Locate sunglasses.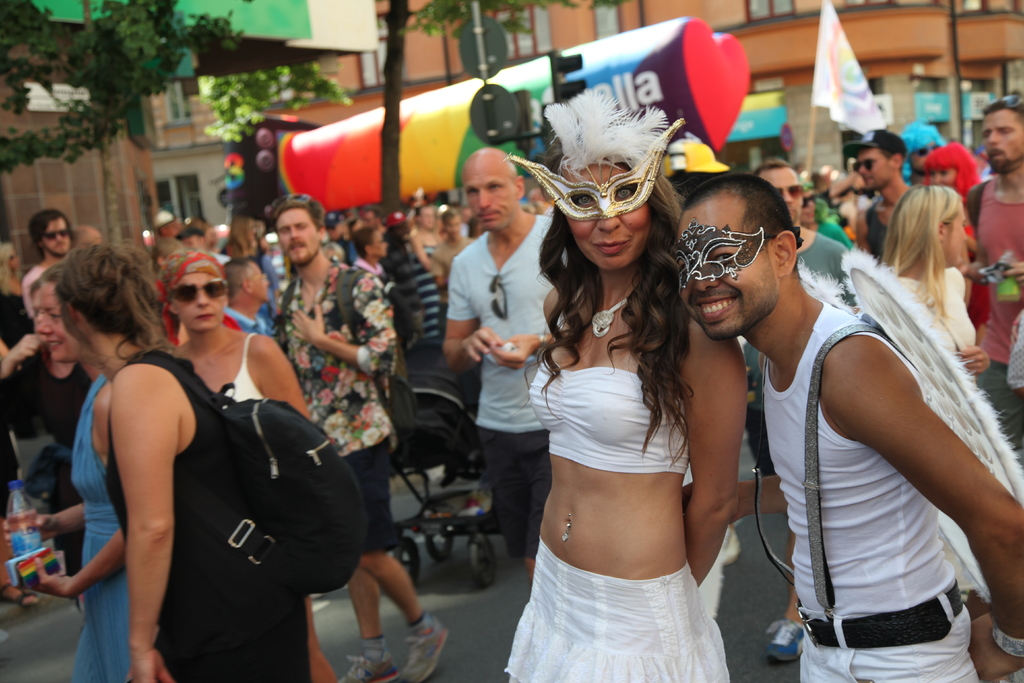
Bounding box: {"x1": 779, "y1": 183, "x2": 806, "y2": 199}.
